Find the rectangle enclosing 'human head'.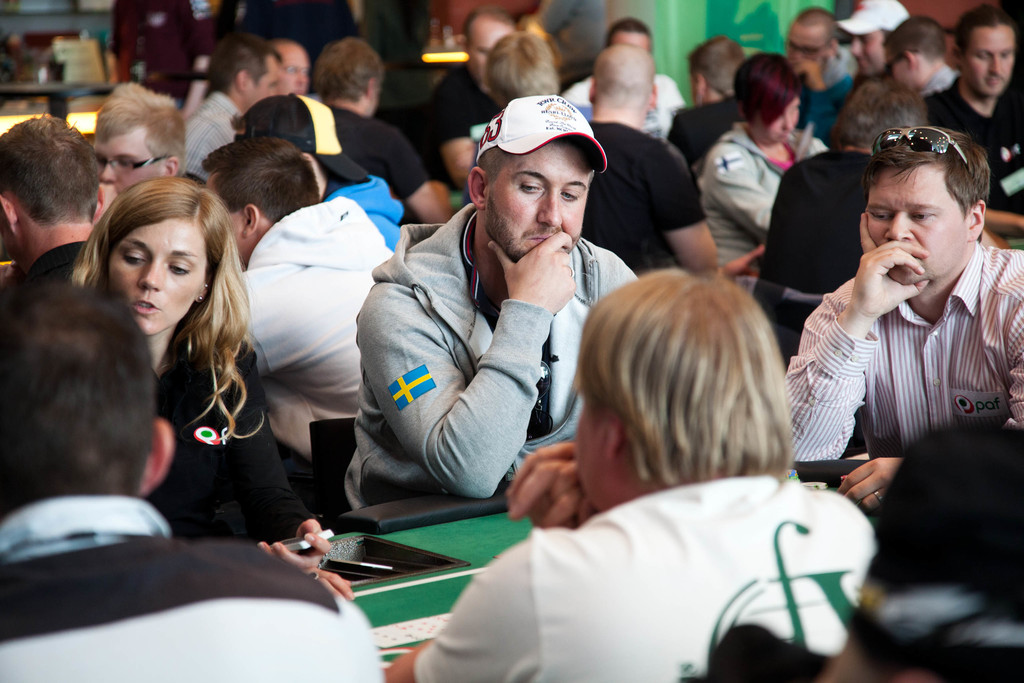
(884,17,945,94).
